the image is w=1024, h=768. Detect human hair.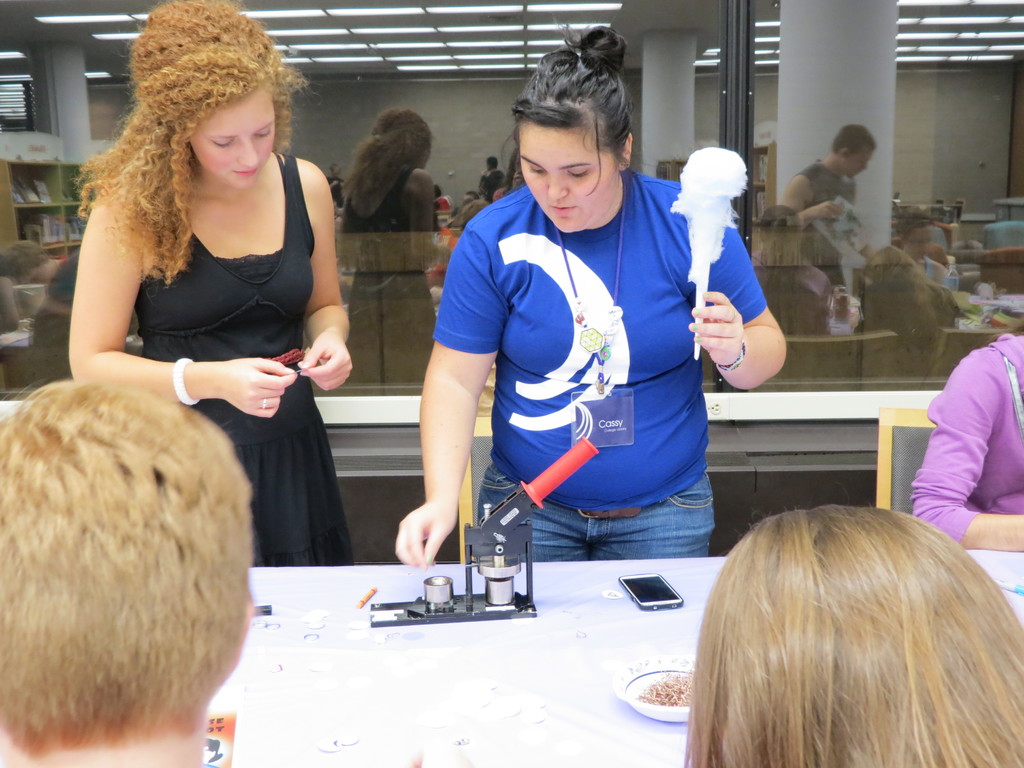
Detection: (x1=344, y1=108, x2=434, y2=219).
